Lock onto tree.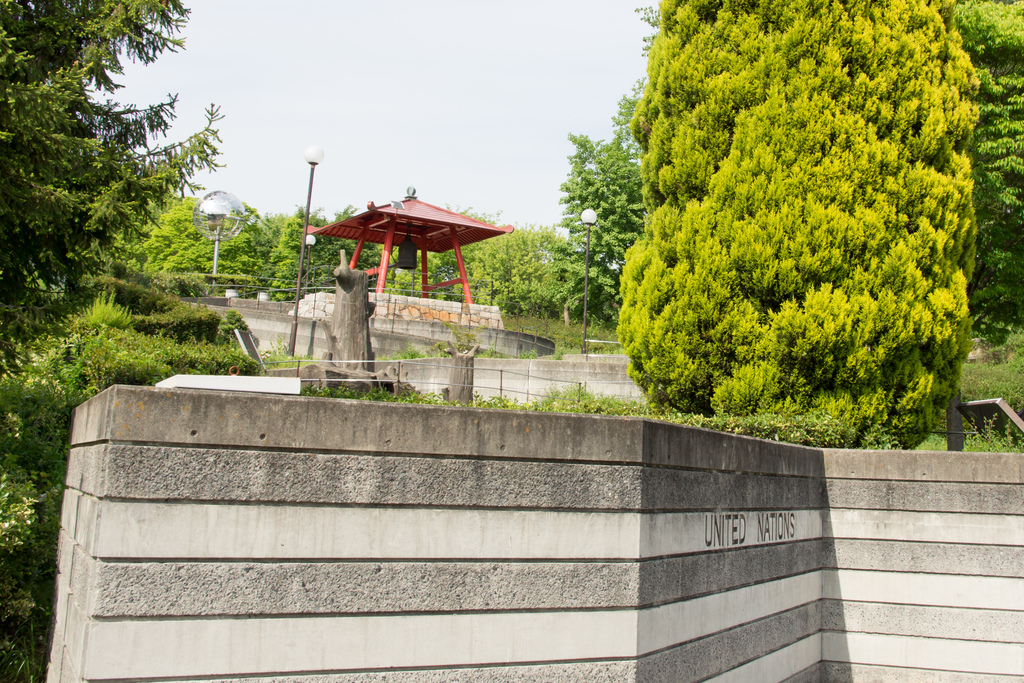
Locked: Rect(605, 73, 656, 188).
